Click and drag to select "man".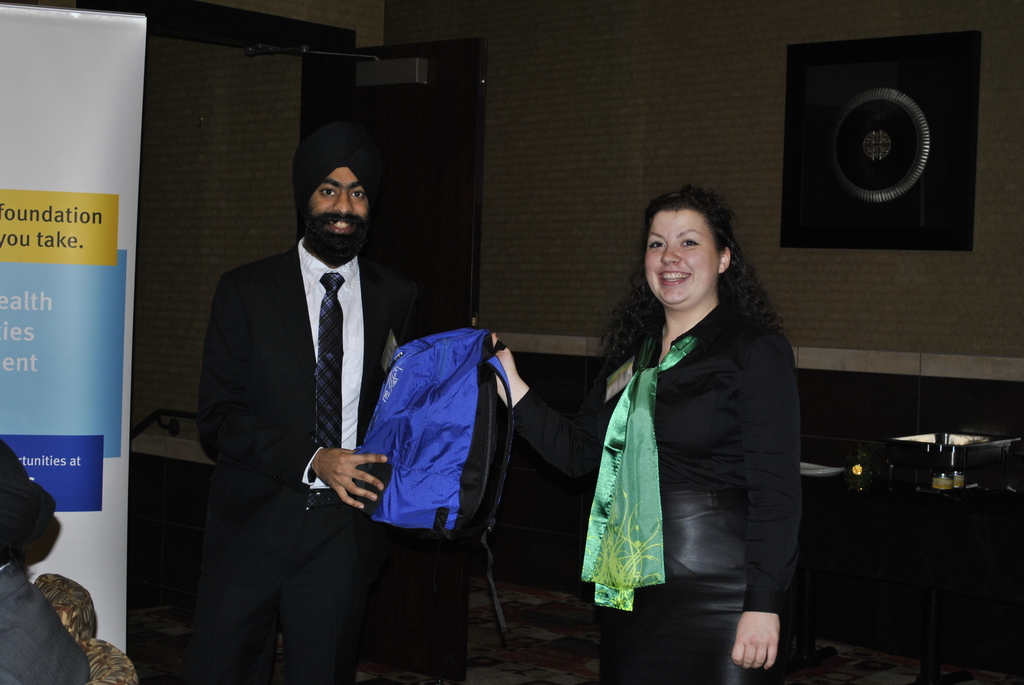
Selection: (161, 91, 483, 684).
